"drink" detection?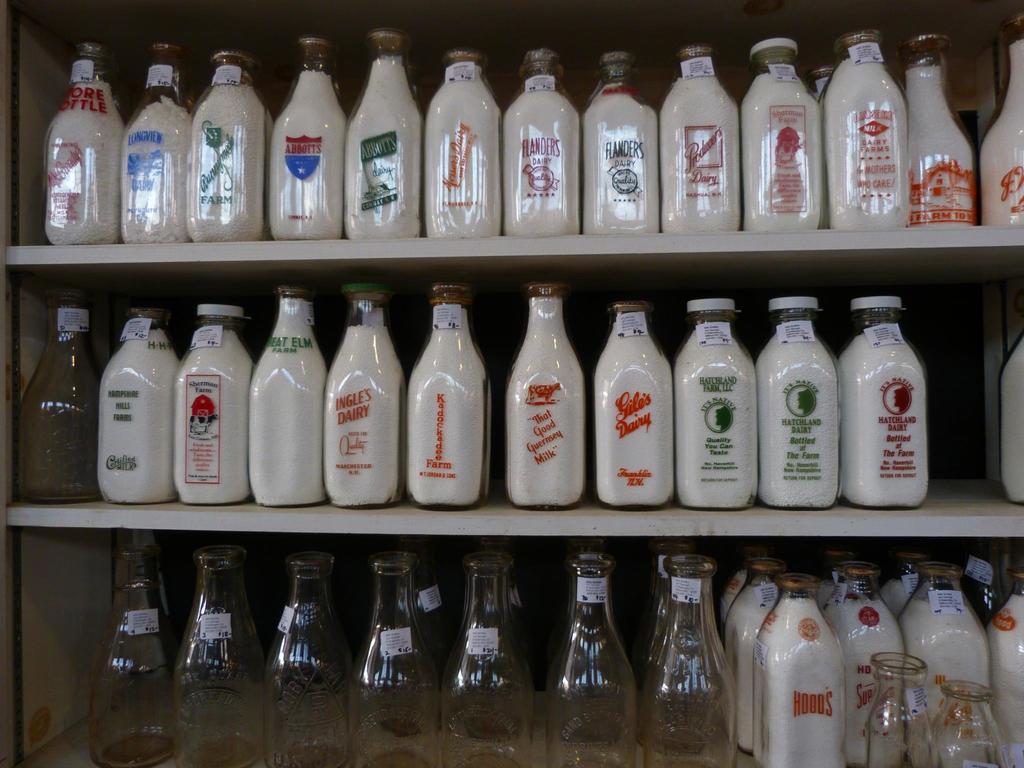
left=846, top=291, right=927, bottom=504
